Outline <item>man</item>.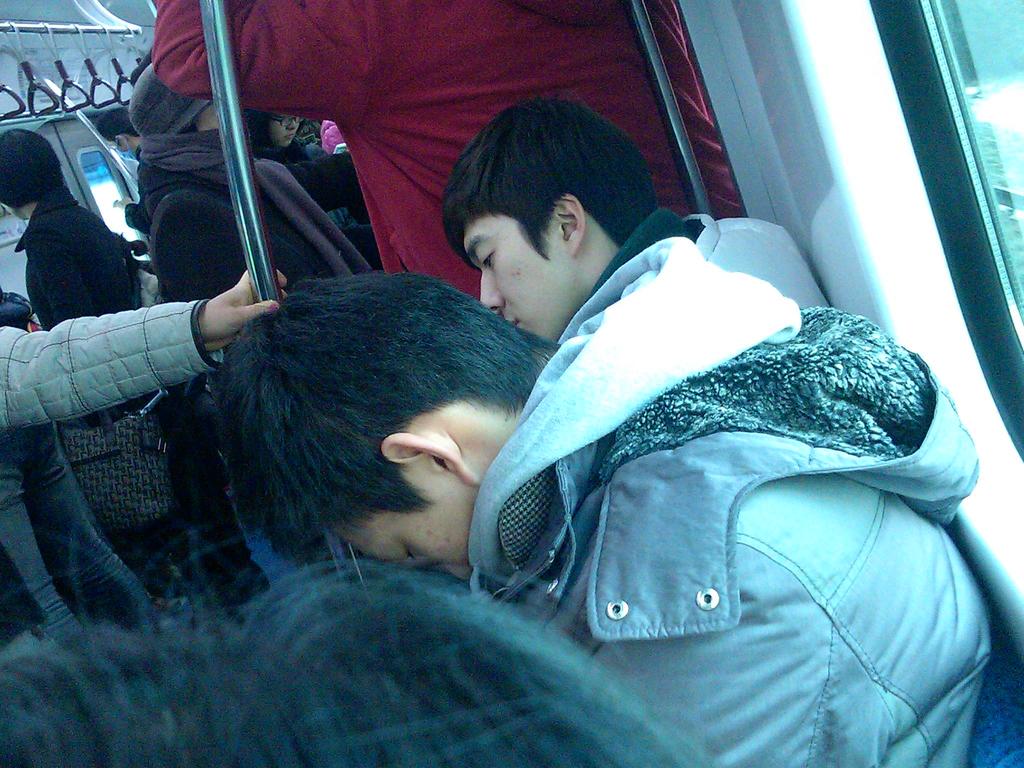
Outline: 438,94,833,343.
